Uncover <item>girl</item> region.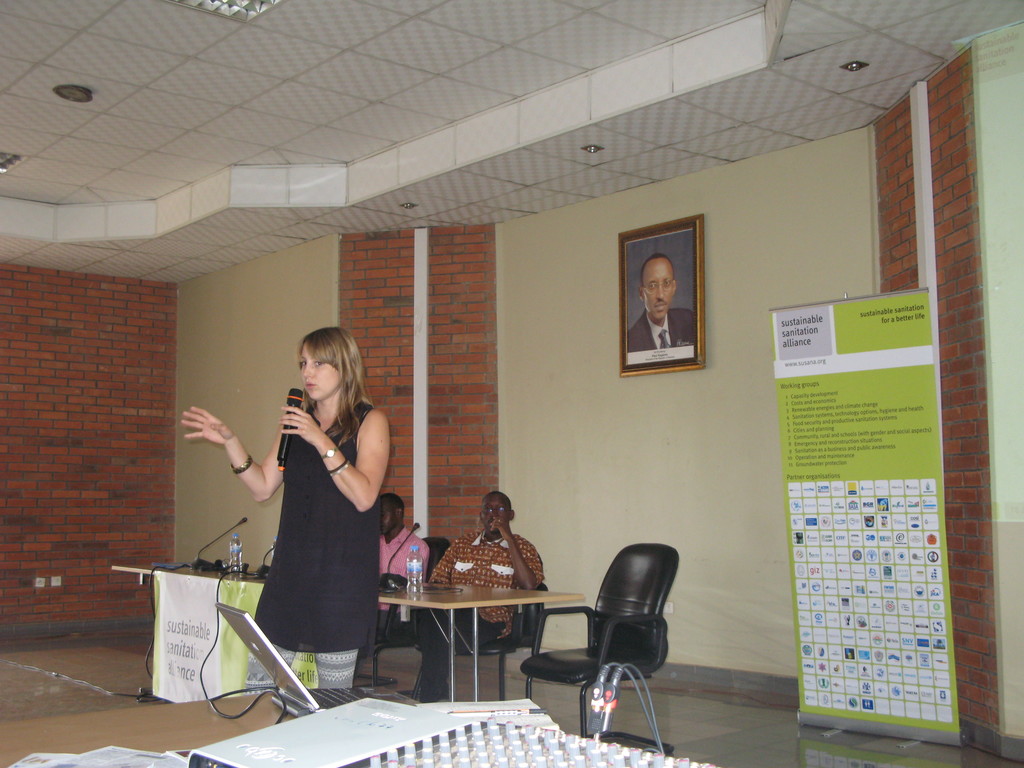
Uncovered: pyautogui.locateOnScreen(181, 323, 387, 697).
